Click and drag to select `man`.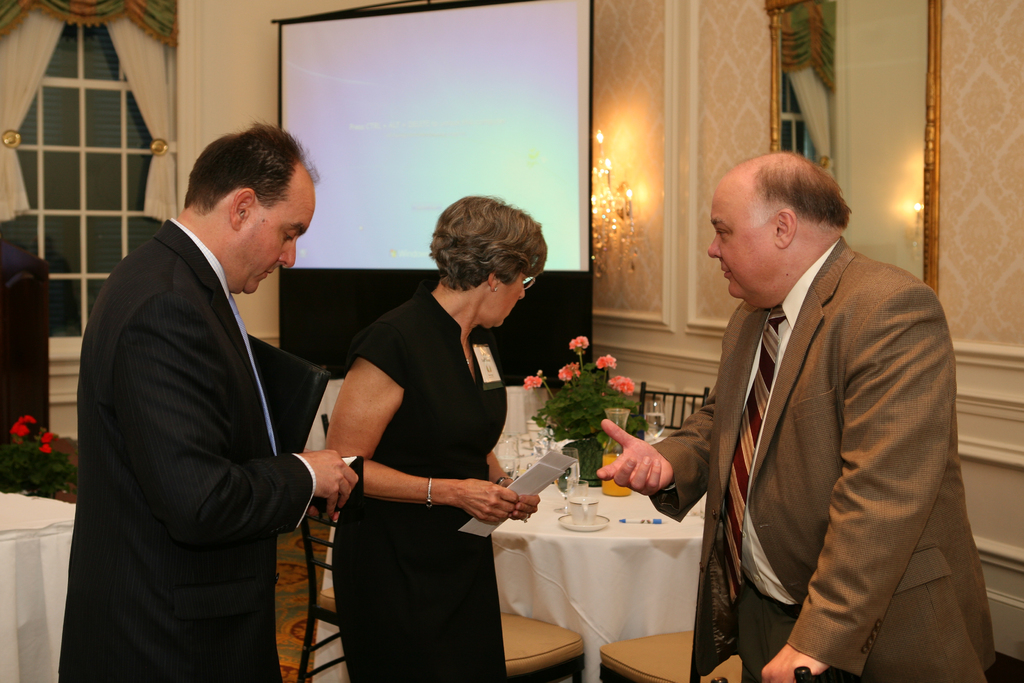
Selection: [579, 152, 1005, 682].
